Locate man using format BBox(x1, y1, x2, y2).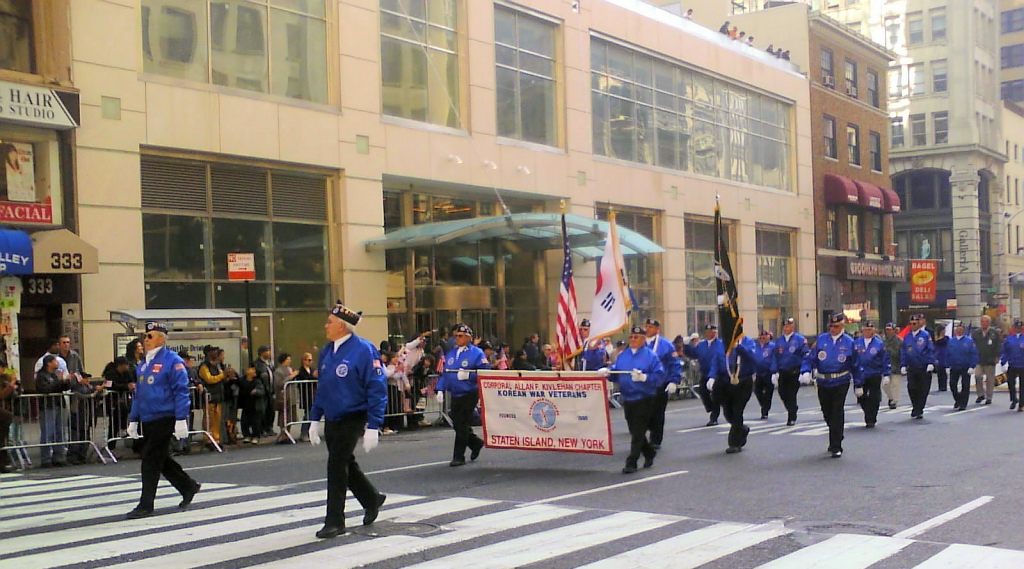
BBox(843, 316, 884, 430).
